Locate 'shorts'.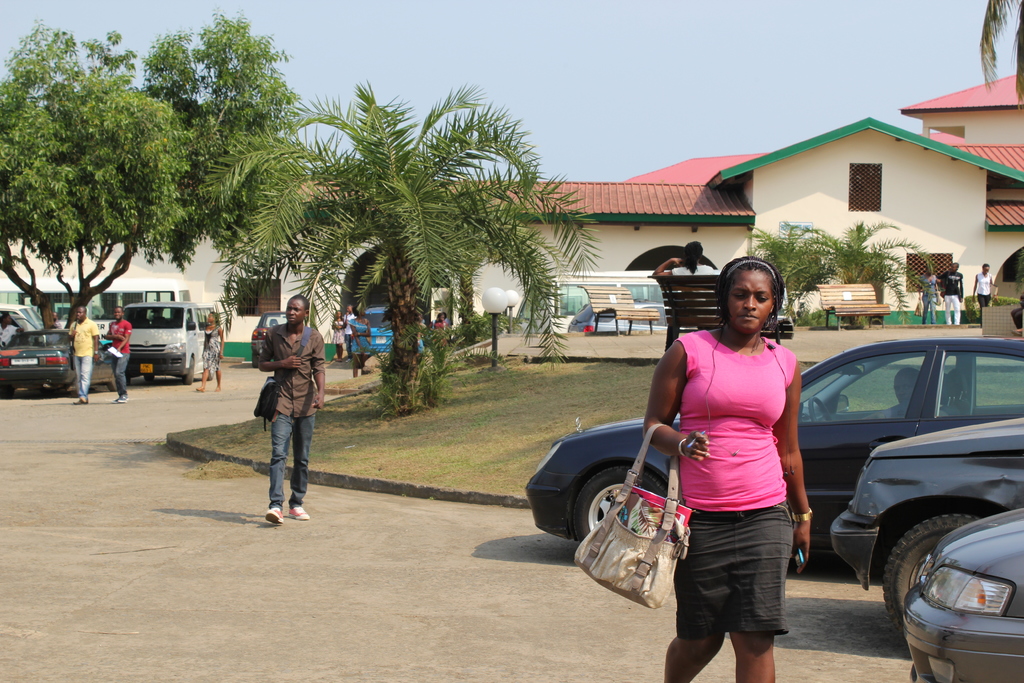
Bounding box: (673,500,795,636).
